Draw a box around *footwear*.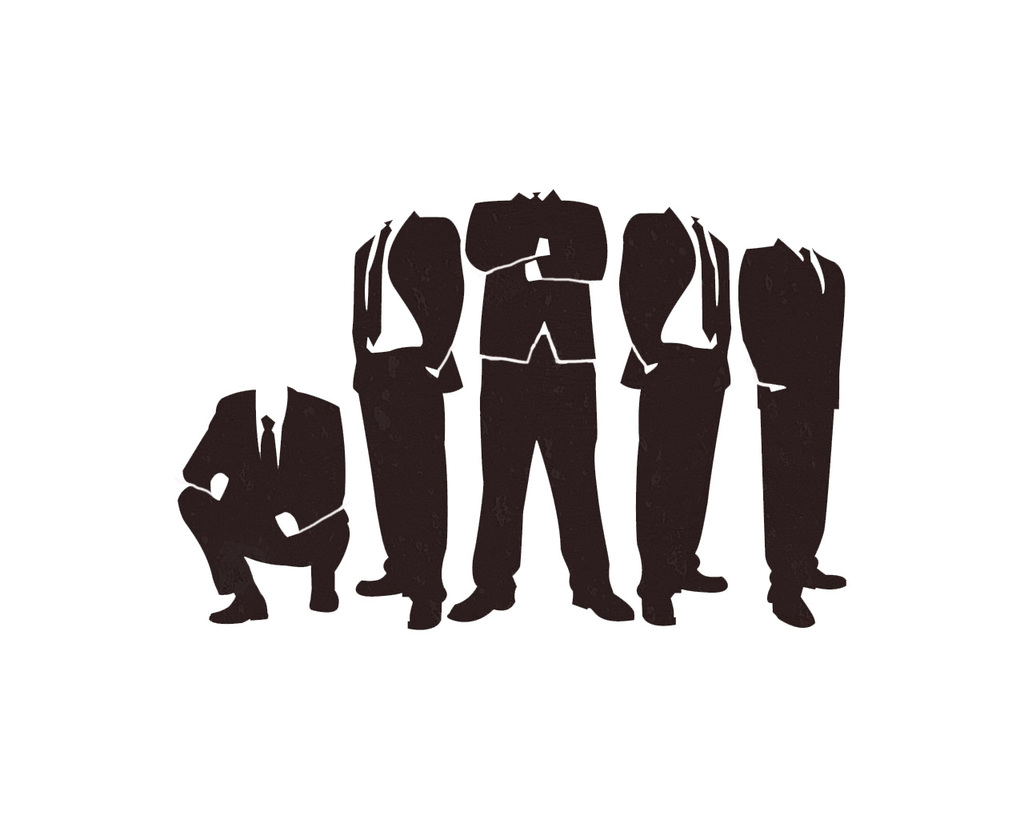
crop(442, 581, 521, 624).
